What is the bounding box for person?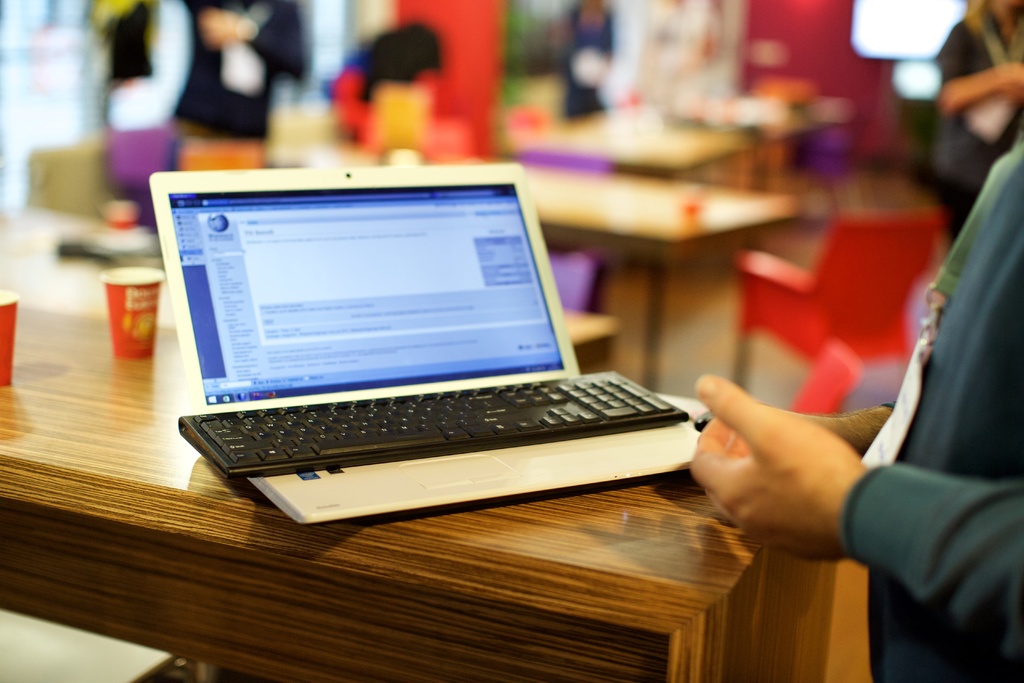
<bbox>687, 113, 1023, 682</bbox>.
